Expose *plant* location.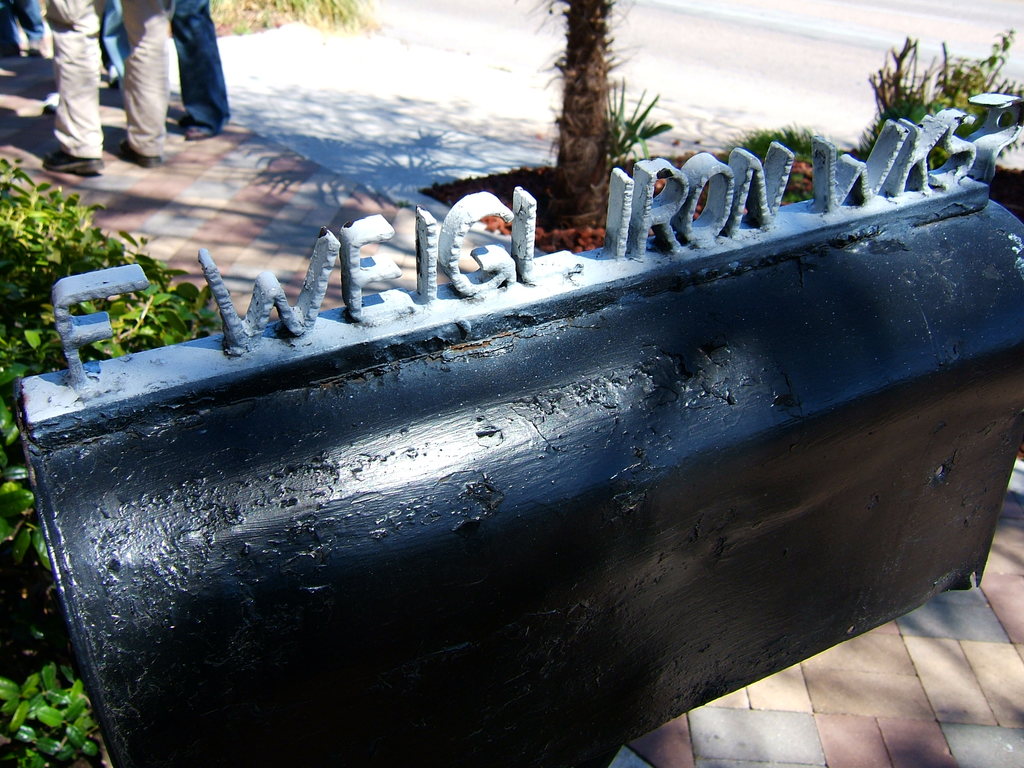
Exposed at {"left": 597, "top": 70, "right": 675, "bottom": 170}.
